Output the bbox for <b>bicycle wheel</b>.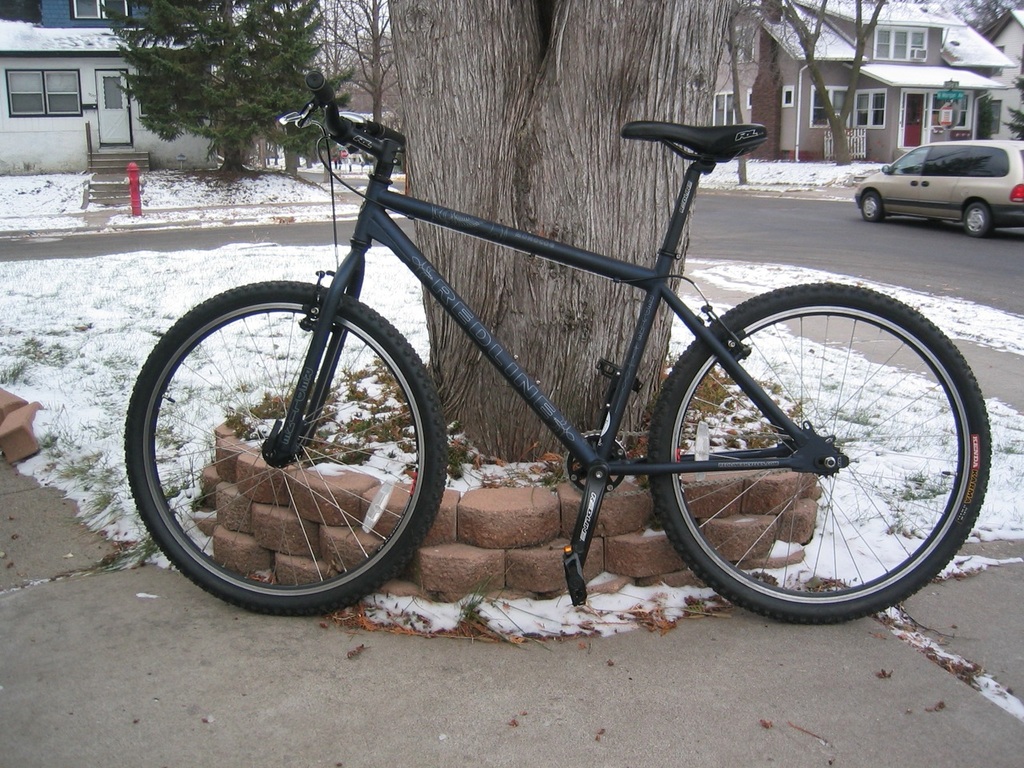
649/278/989/626.
